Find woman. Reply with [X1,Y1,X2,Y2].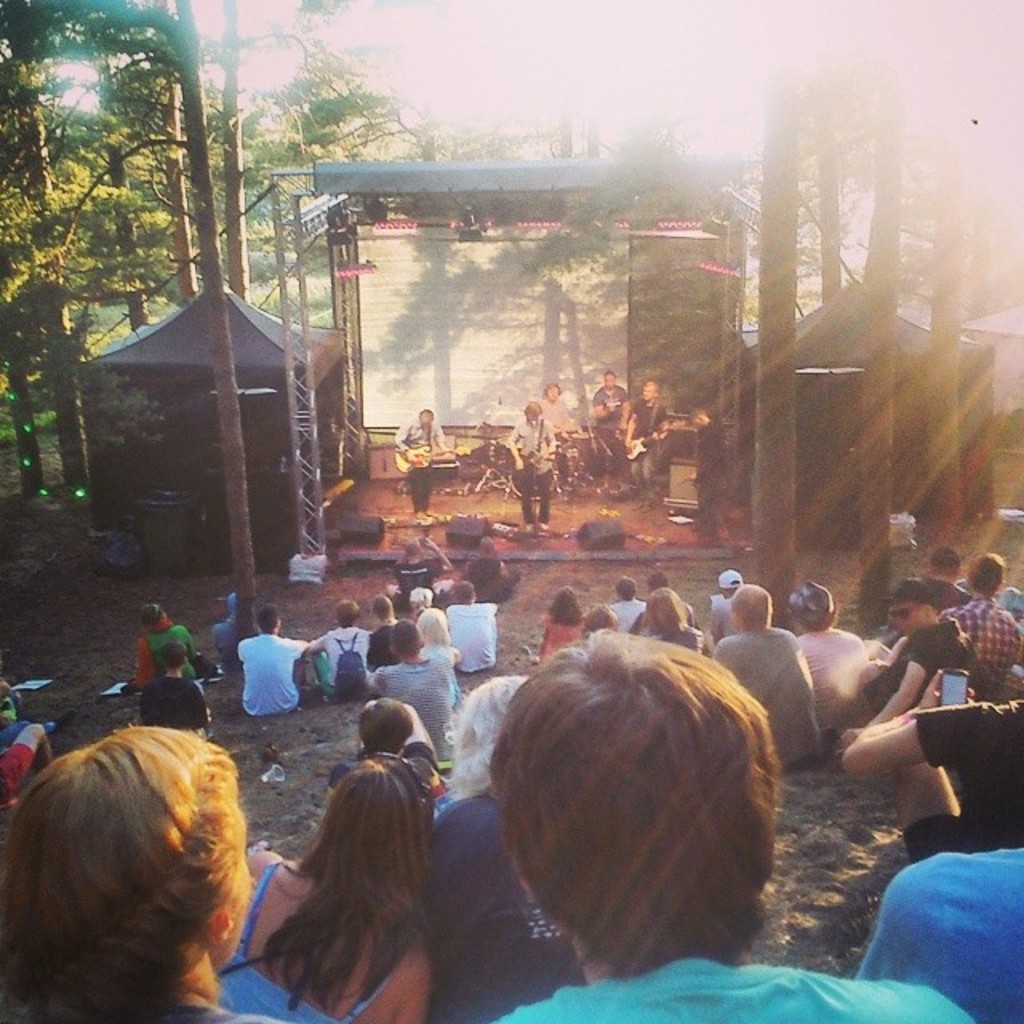
[0,762,288,1022].
